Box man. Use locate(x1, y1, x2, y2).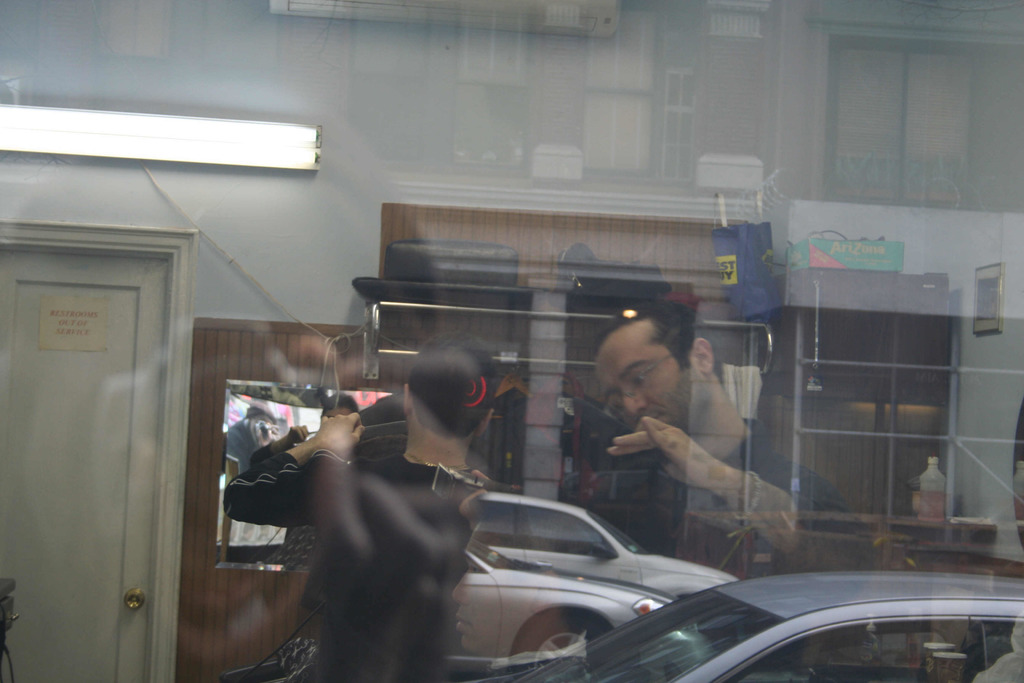
locate(220, 333, 497, 682).
